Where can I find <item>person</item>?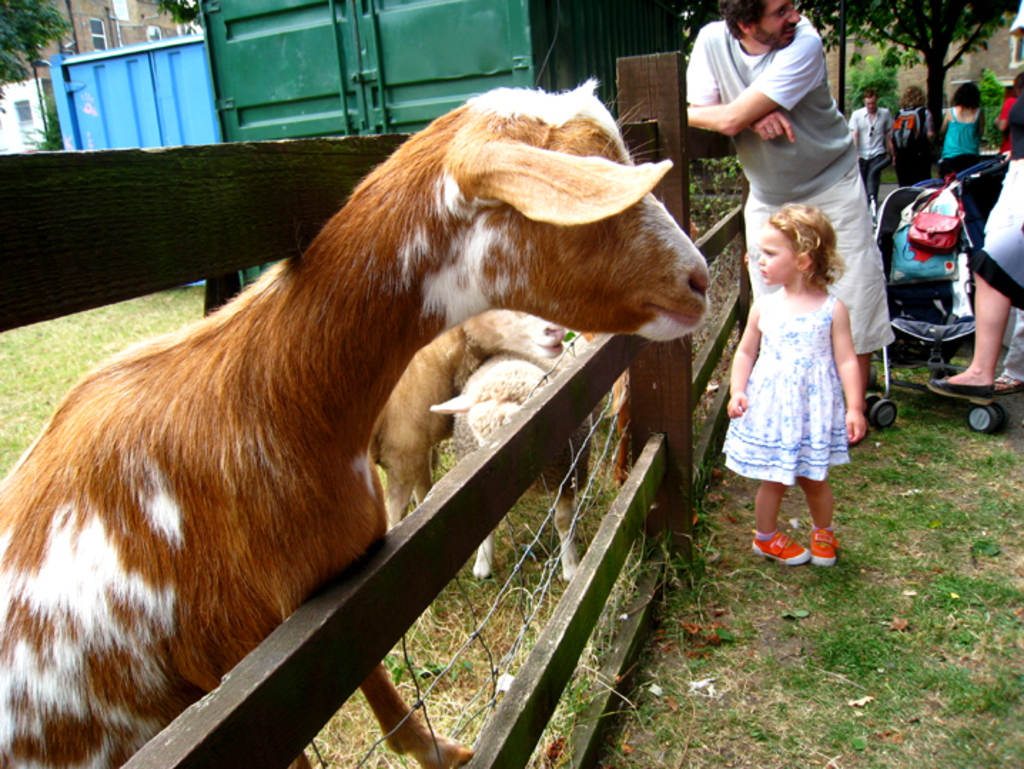
You can find it at [722, 184, 874, 575].
